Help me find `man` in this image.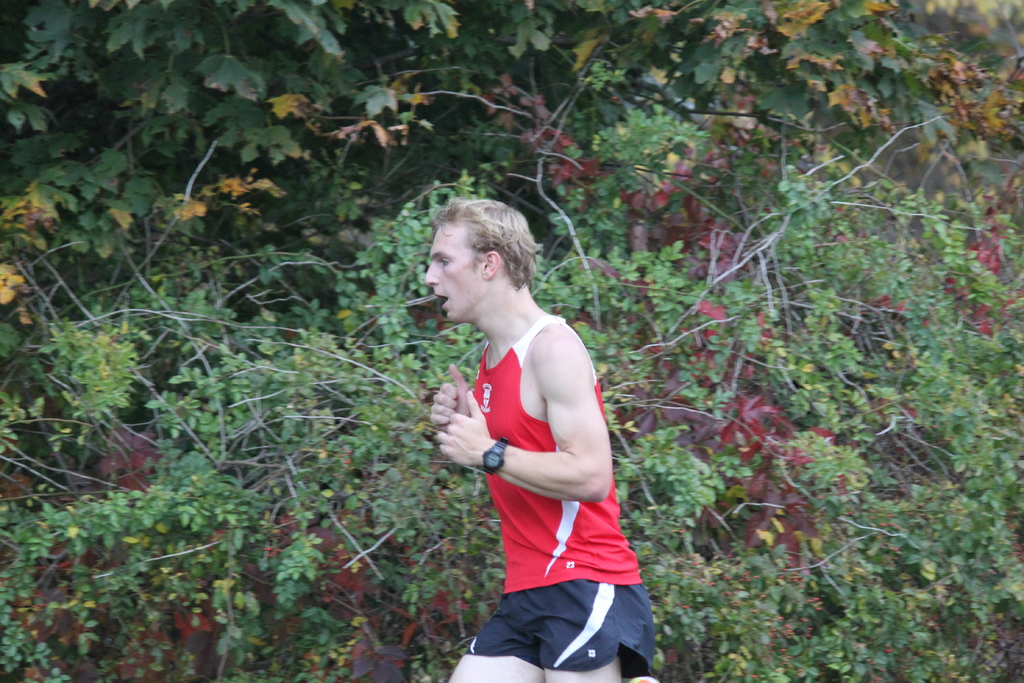
Found it: region(415, 209, 653, 665).
